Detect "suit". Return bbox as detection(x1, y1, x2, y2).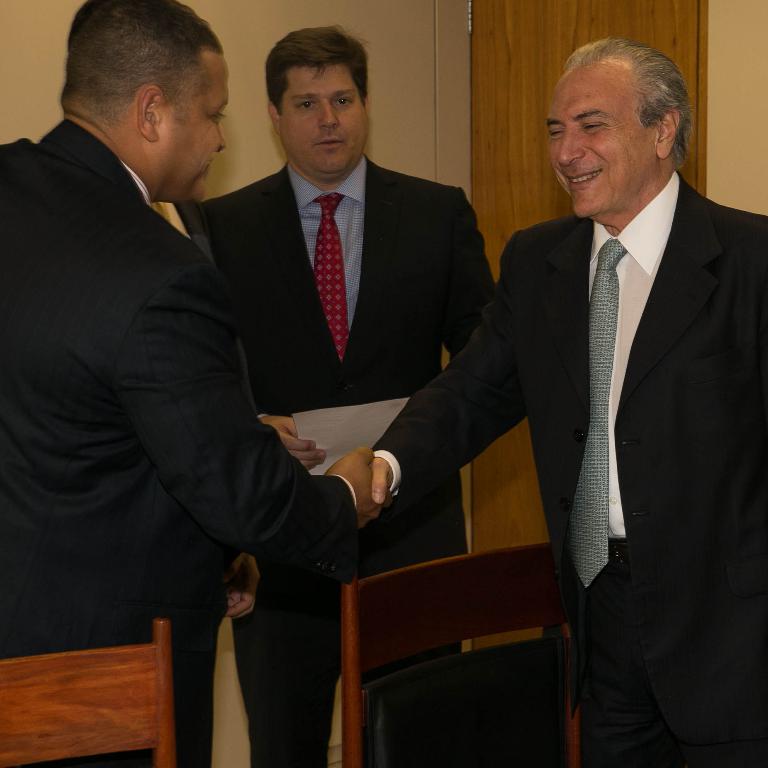
detection(2, 121, 359, 765).
